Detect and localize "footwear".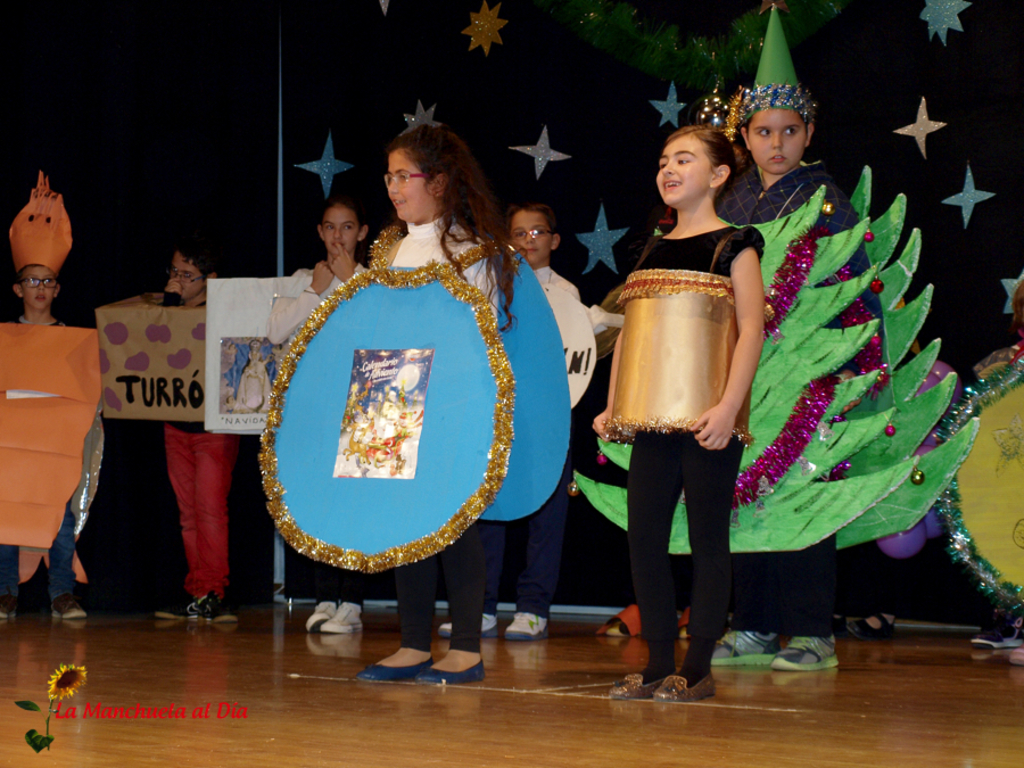
Localized at (840, 614, 887, 636).
